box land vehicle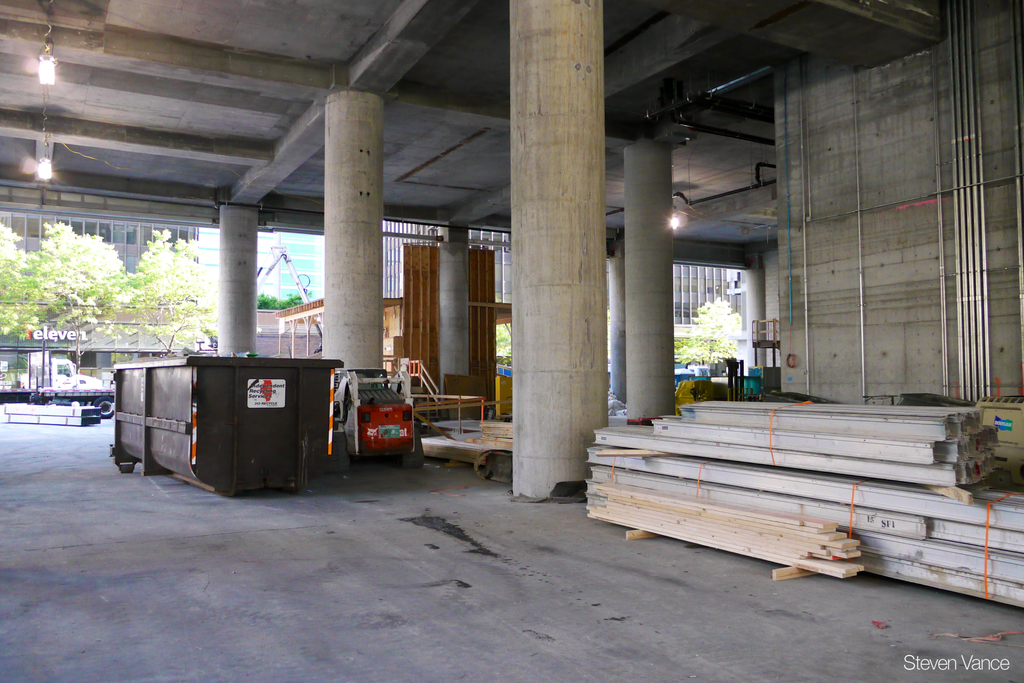
box(25, 352, 105, 391)
